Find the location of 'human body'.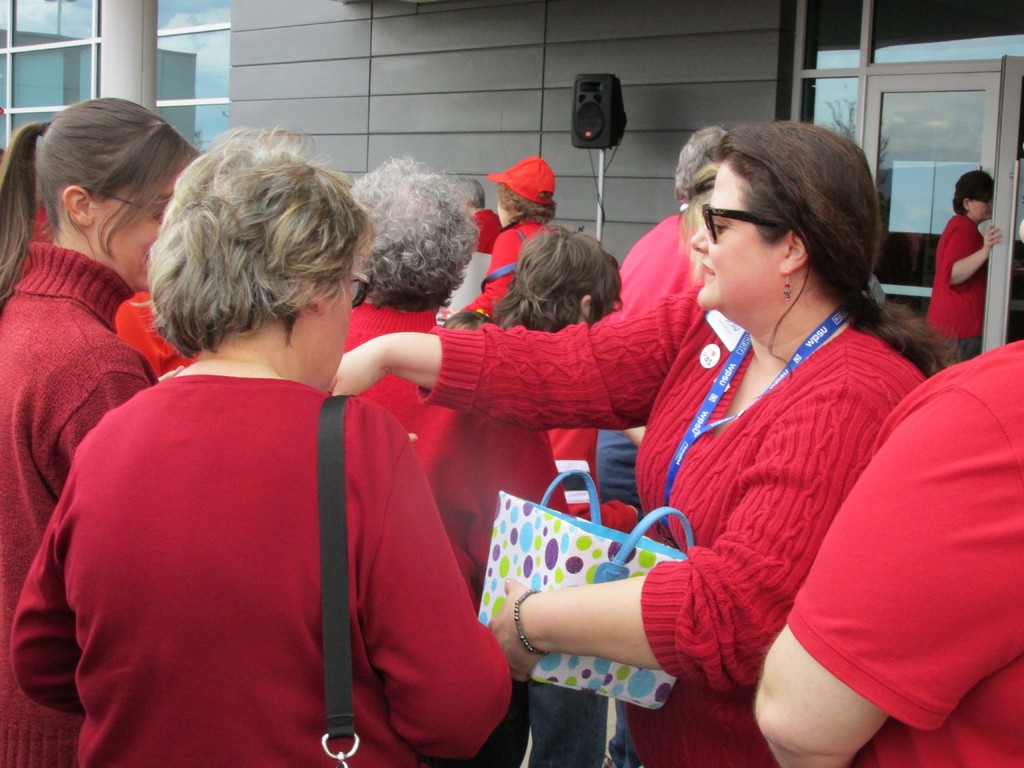
Location: 330 112 960 767.
